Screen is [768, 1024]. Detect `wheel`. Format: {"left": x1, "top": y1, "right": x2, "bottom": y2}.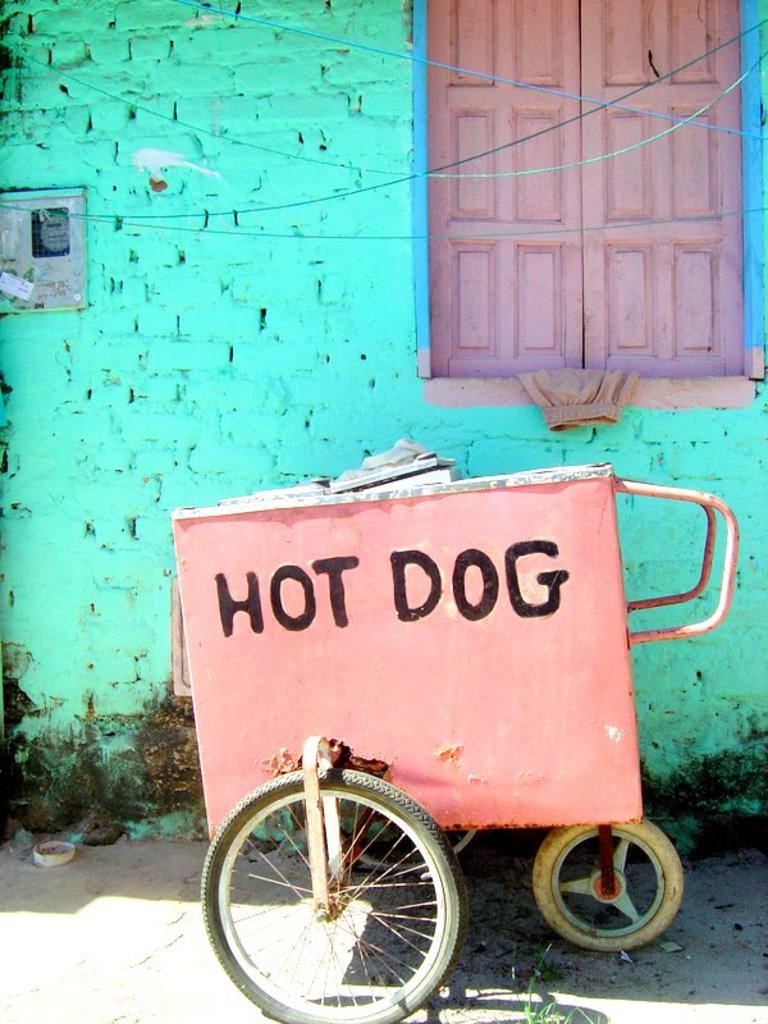
{"left": 328, "top": 804, "right": 483, "bottom": 882}.
